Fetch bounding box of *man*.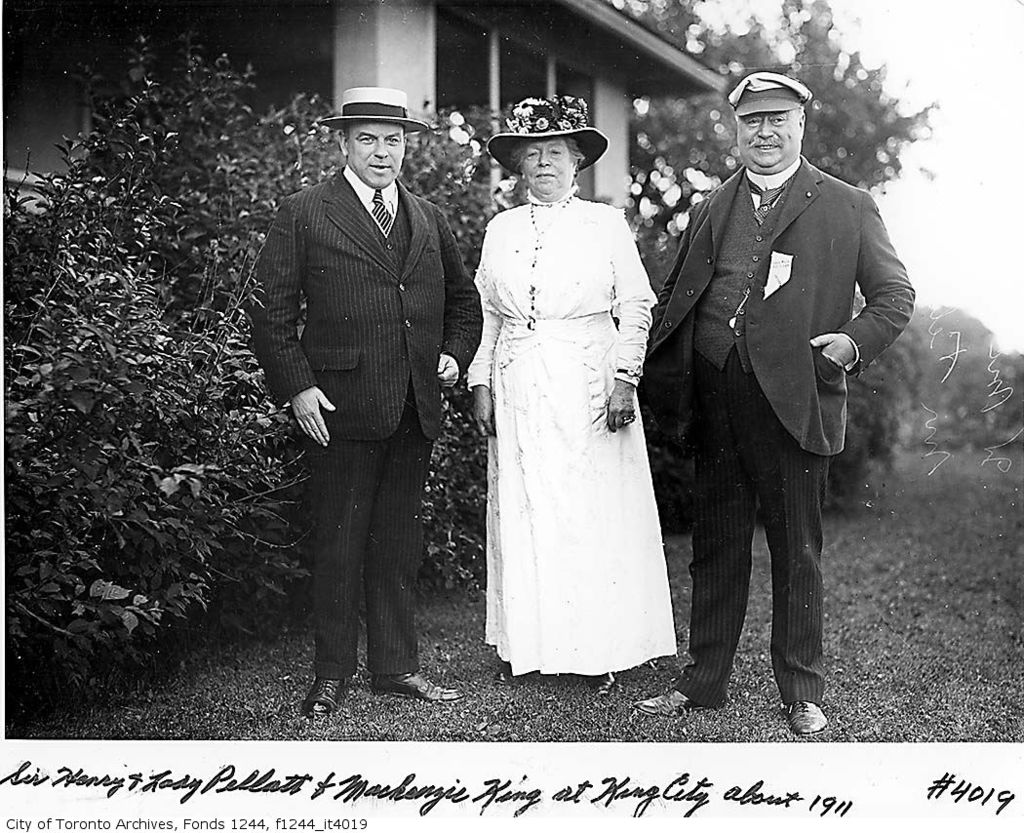
Bbox: box=[652, 69, 917, 730].
